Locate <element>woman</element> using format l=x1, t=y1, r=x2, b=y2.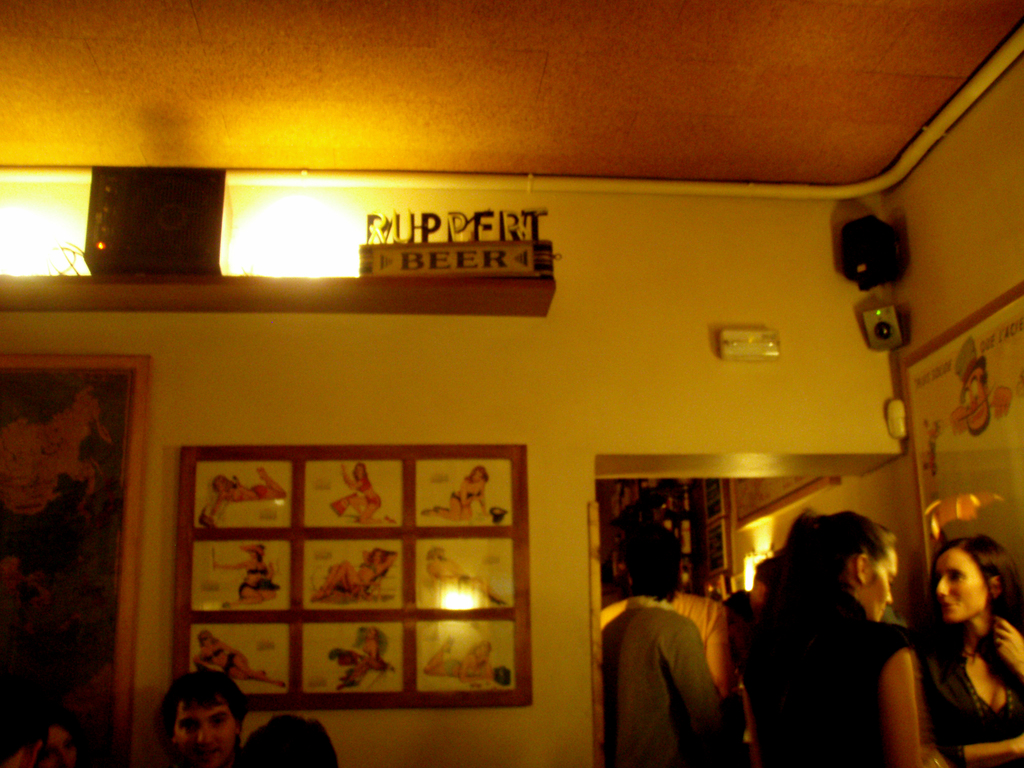
l=920, t=537, r=1023, b=767.
